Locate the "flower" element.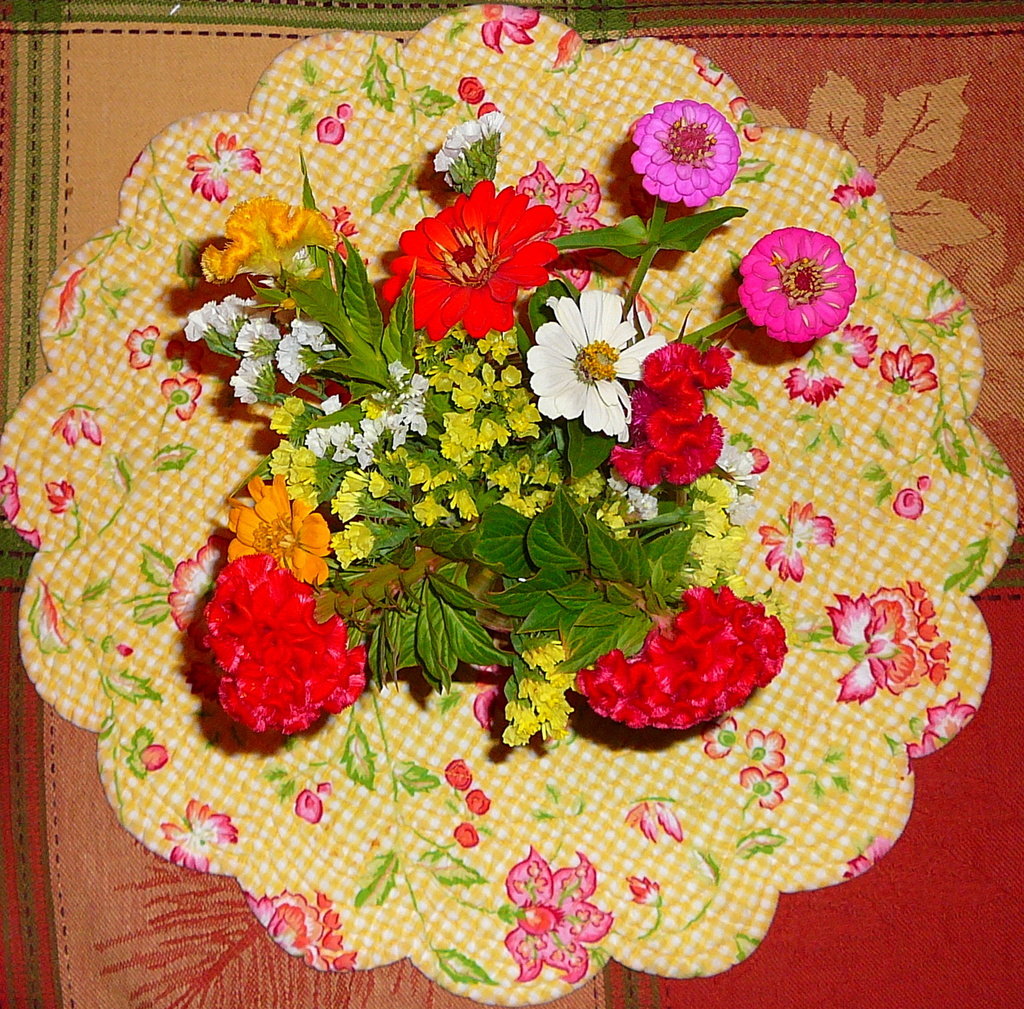
Element bbox: crop(522, 285, 670, 449).
